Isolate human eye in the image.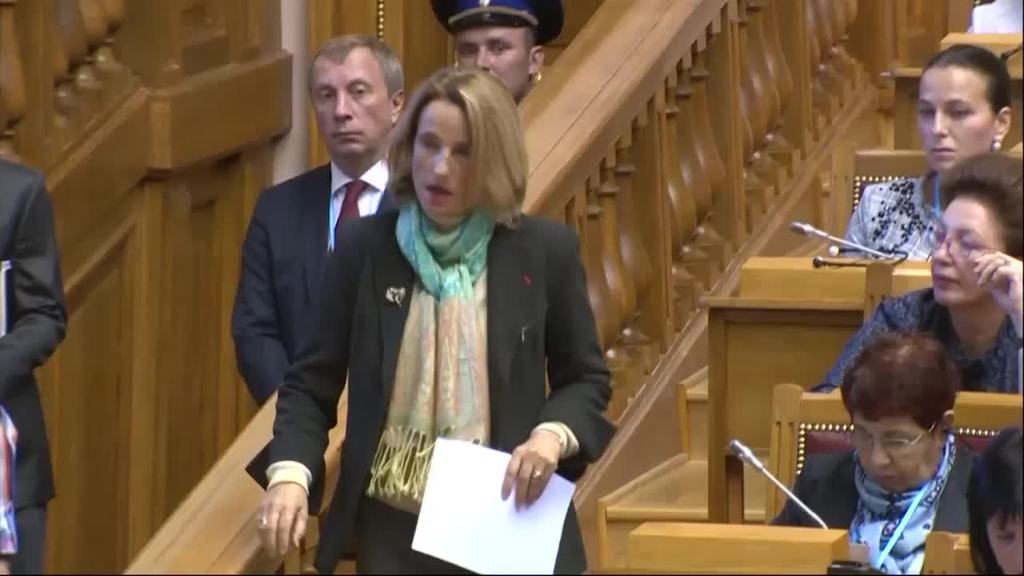
Isolated region: select_region(890, 437, 908, 447).
